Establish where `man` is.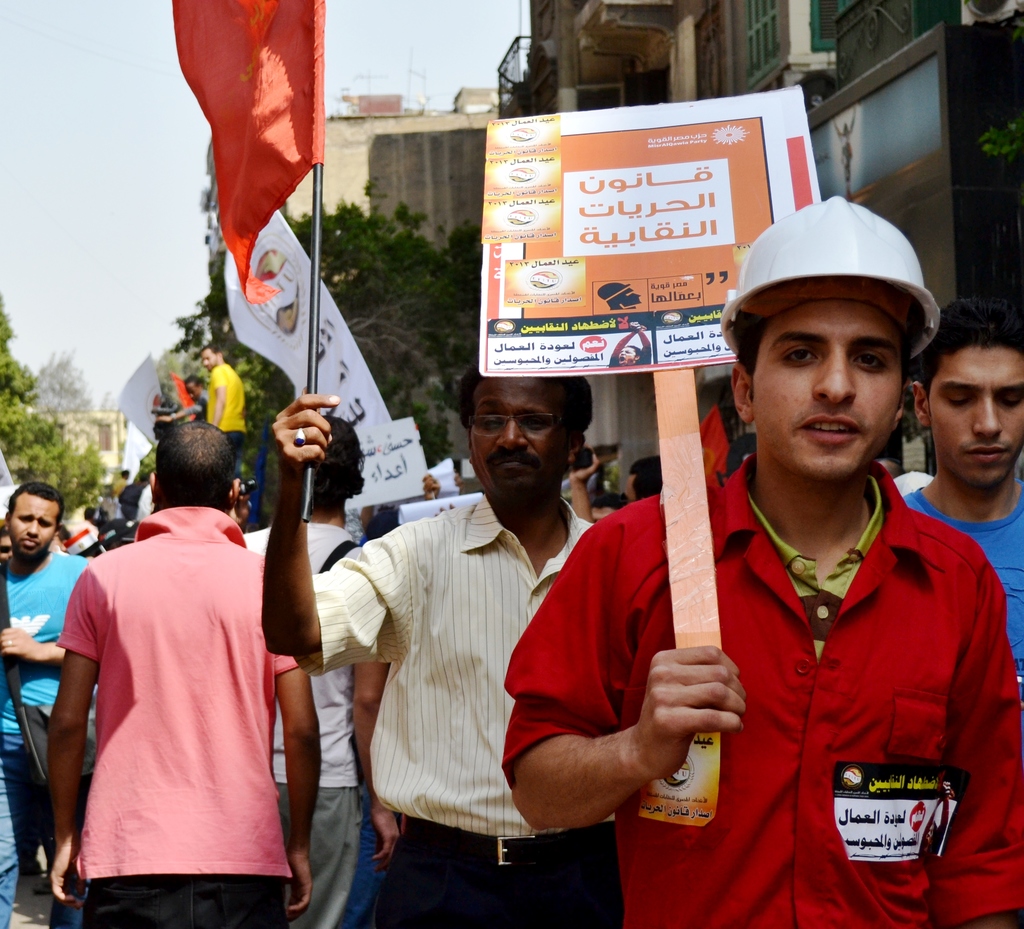
Established at crop(197, 344, 245, 463).
